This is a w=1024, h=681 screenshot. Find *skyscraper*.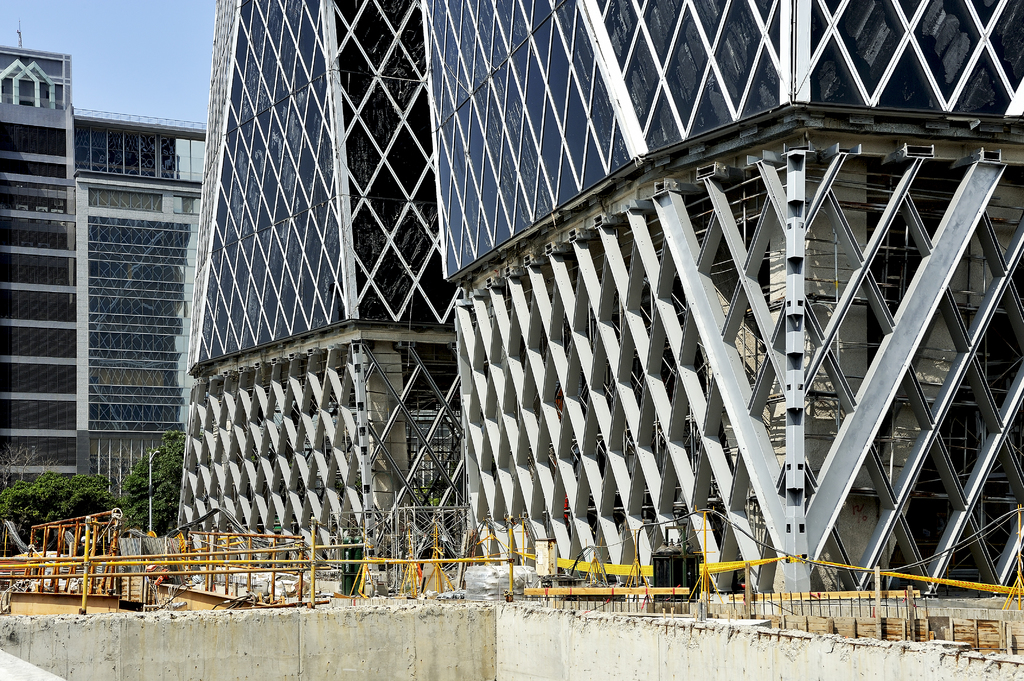
Bounding box: [147, 0, 1022, 615].
